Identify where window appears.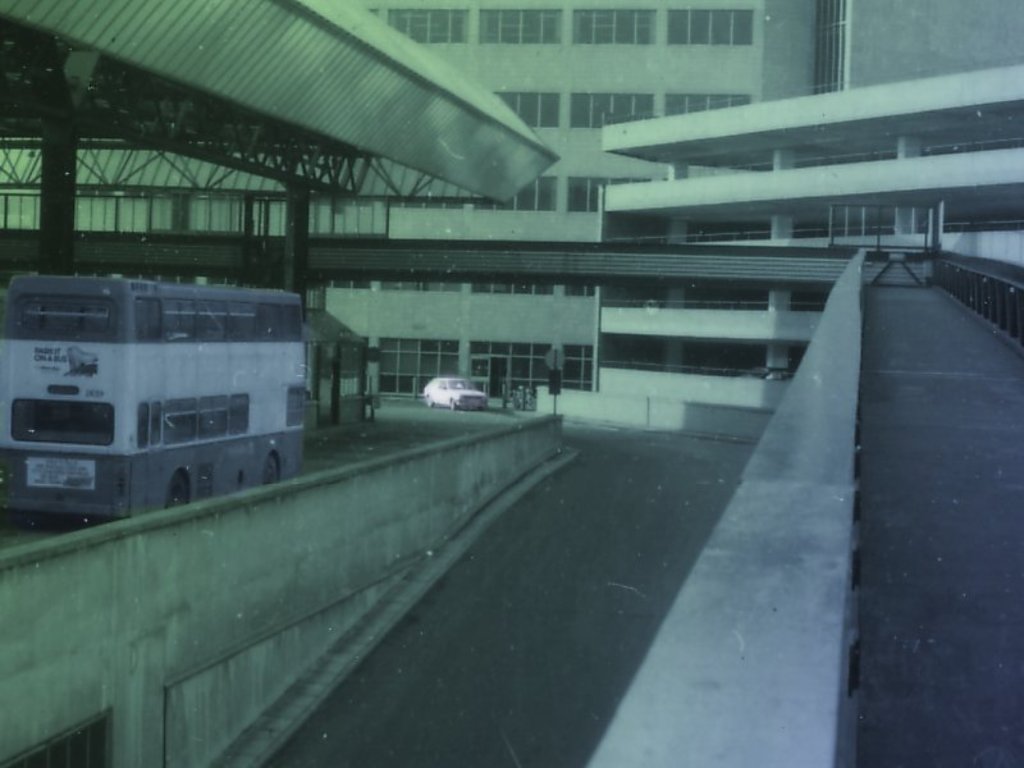
Appears at BBox(566, 288, 598, 302).
